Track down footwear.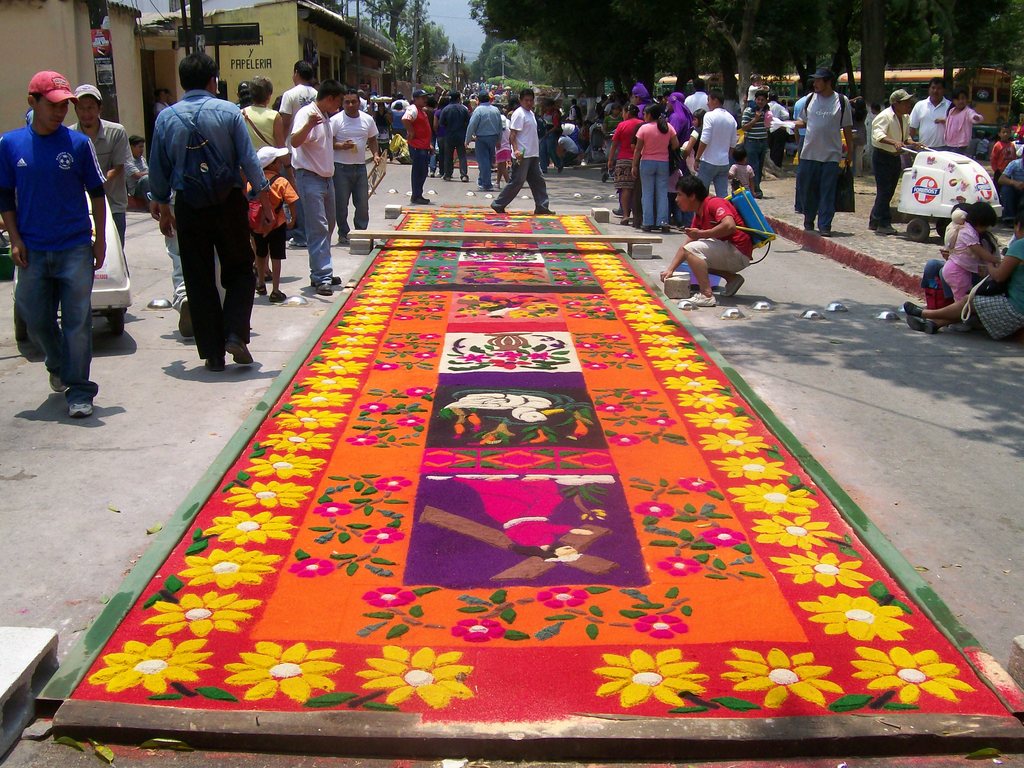
Tracked to Rect(227, 338, 252, 361).
